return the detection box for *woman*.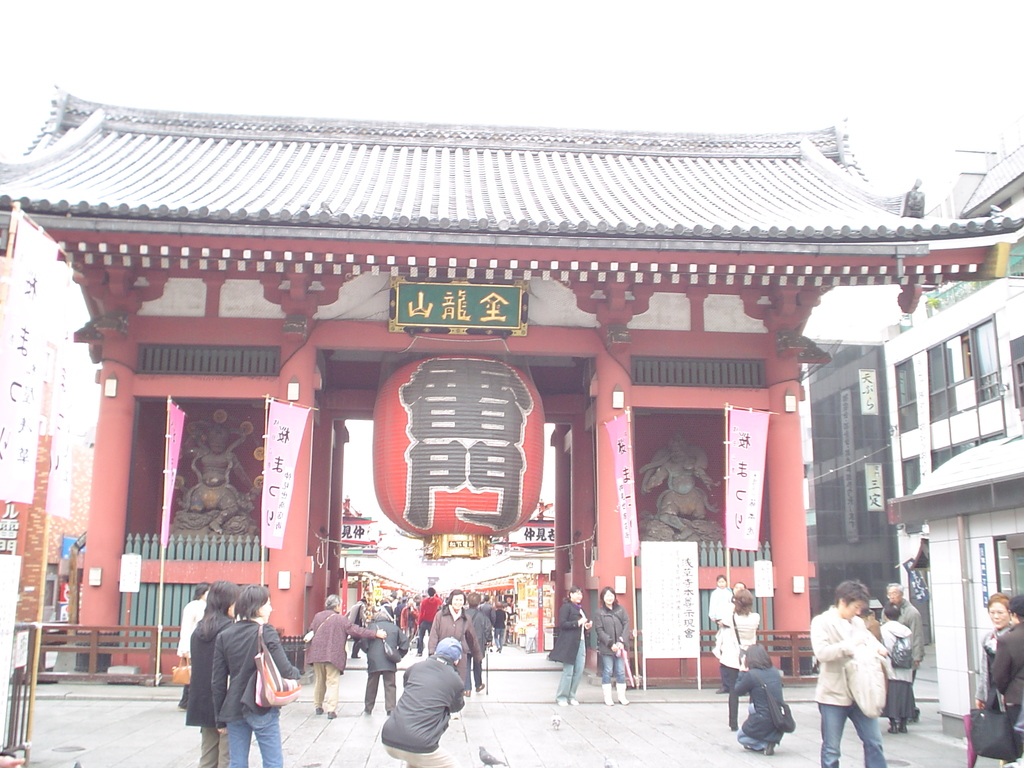
box=[719, 587, 760, 730].
